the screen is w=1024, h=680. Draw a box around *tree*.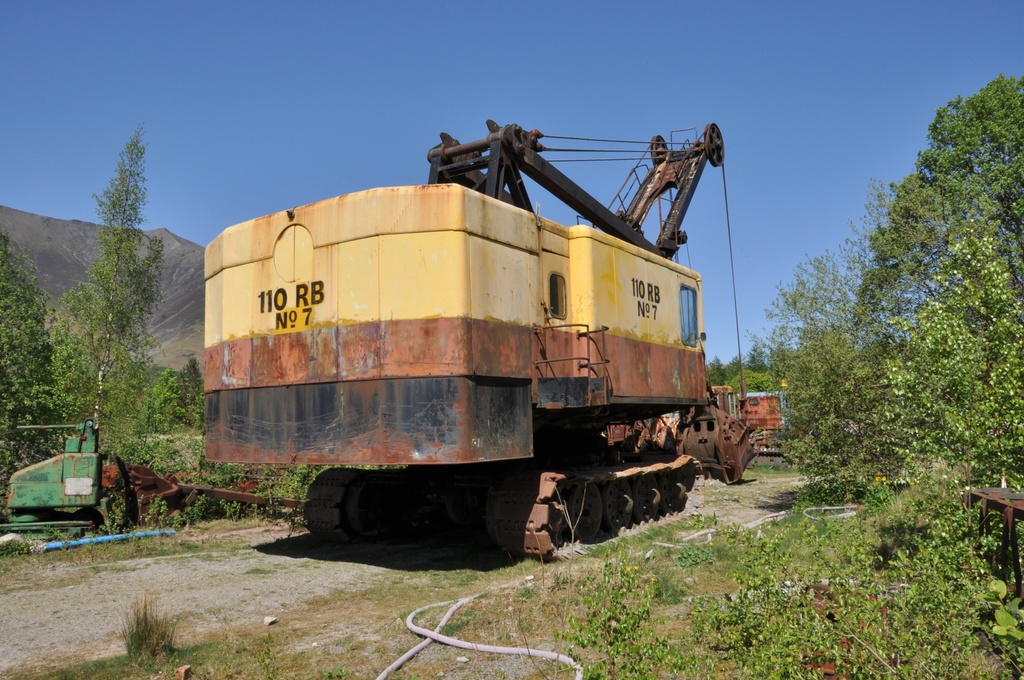
(742,337,789,393).
